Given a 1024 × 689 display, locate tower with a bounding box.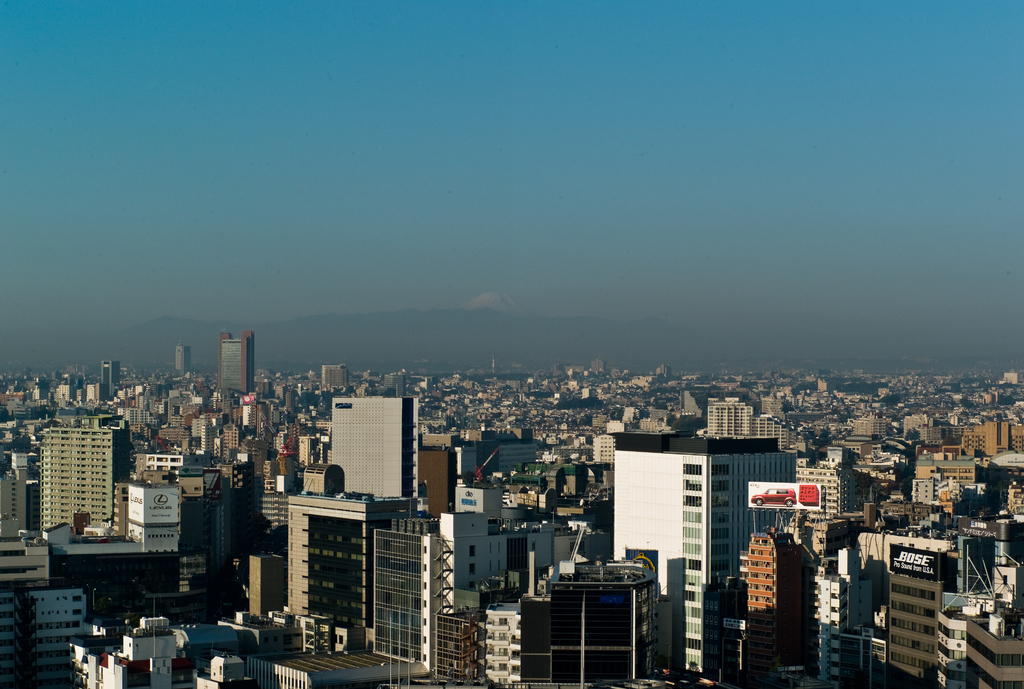
Located: <region>334, 397, 414, 499</region>.
